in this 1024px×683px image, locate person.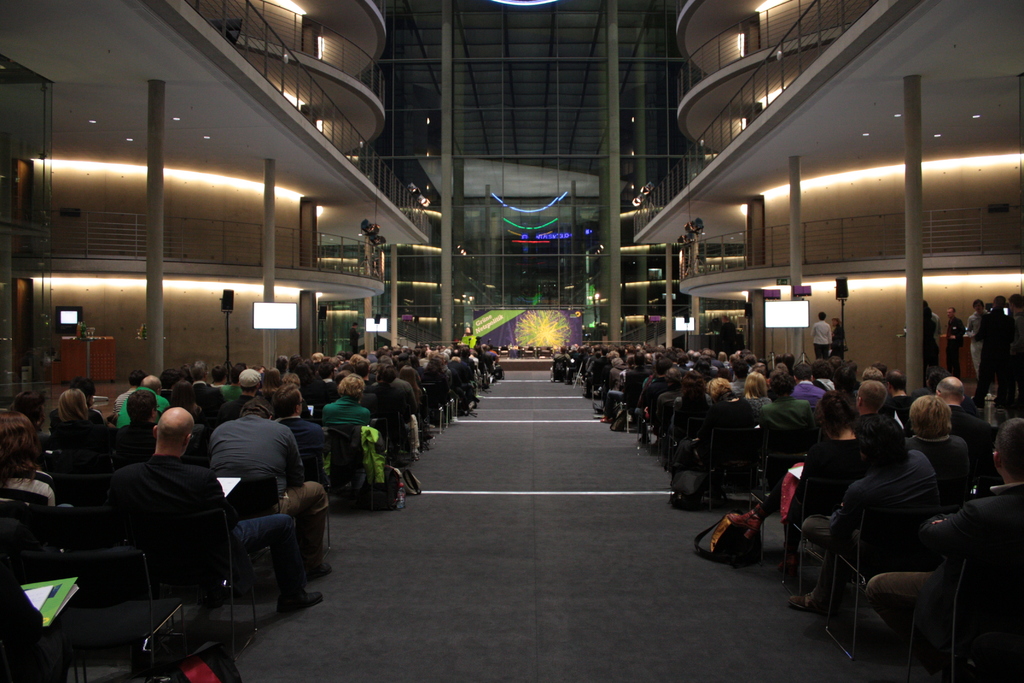
Bounding box: bbox(835, 316, 840, 363).
